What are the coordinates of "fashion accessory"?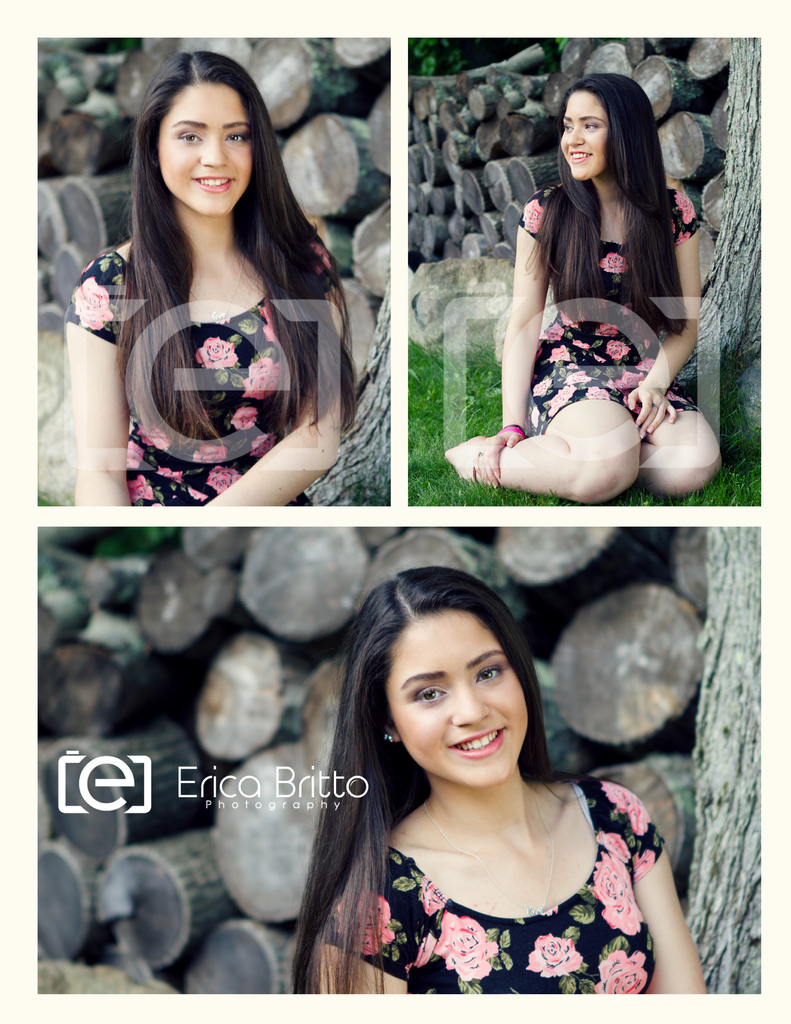
crop(473, 451, 485, 460).
